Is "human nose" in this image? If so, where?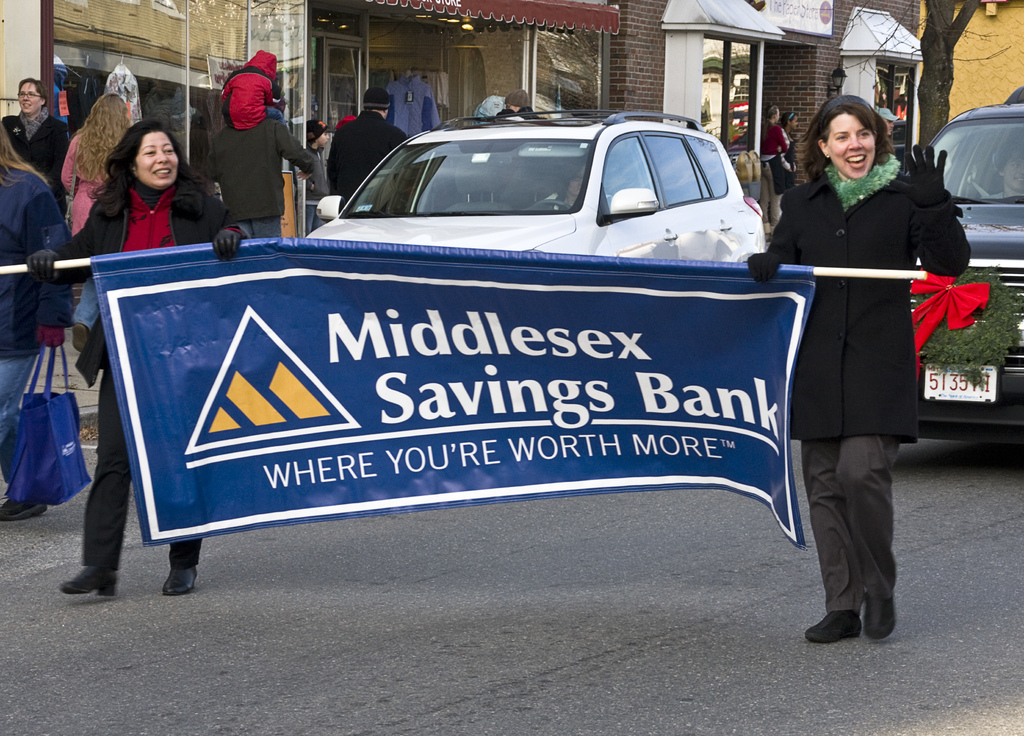
Yes, at pyautogui.locateOnScreen(154, 146, 170, 163).
